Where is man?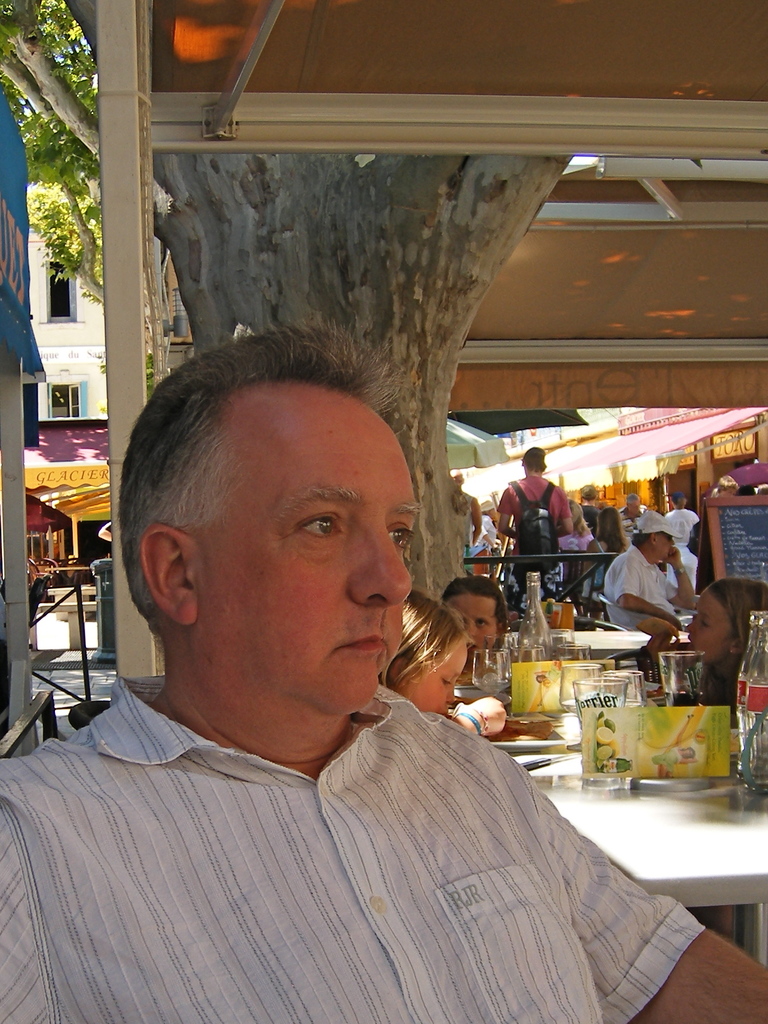
25:346:673:994.
